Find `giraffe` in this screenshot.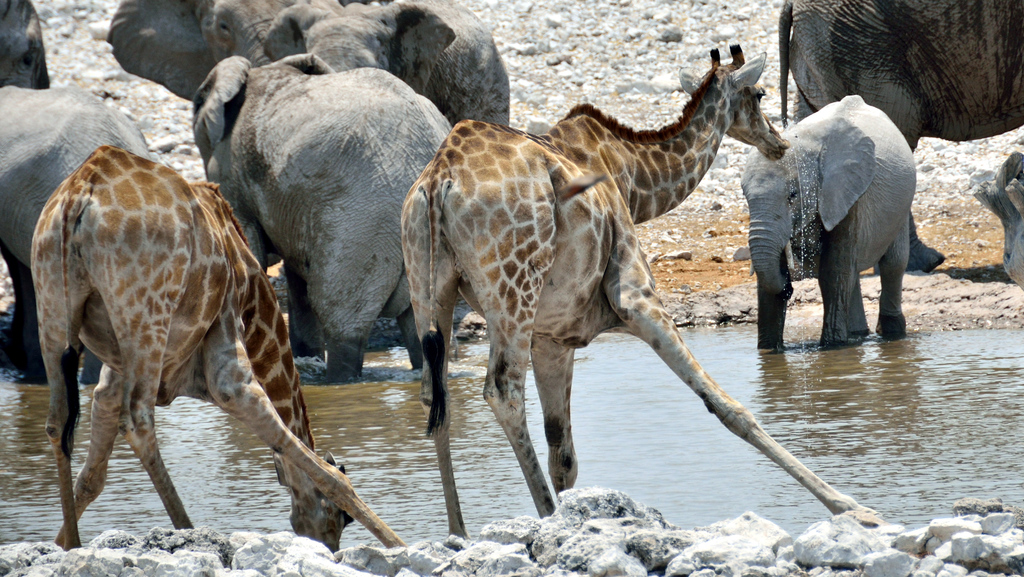
The bounding box for `giraffe` is region(403, 33, 881, 522).
